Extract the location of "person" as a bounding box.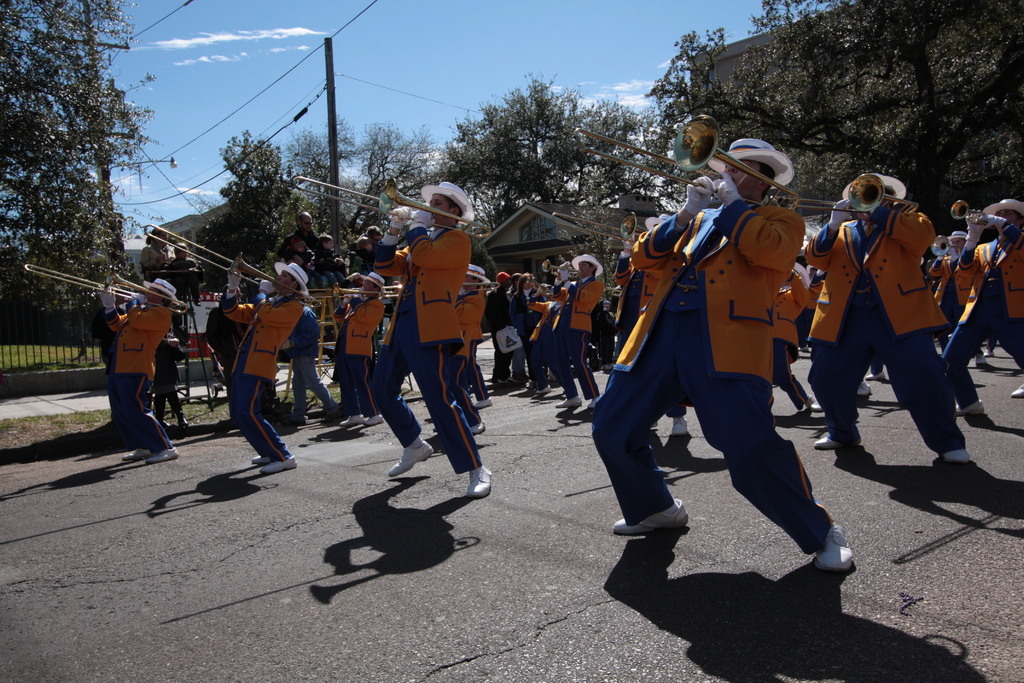
region(285, 305, 335, 417).
